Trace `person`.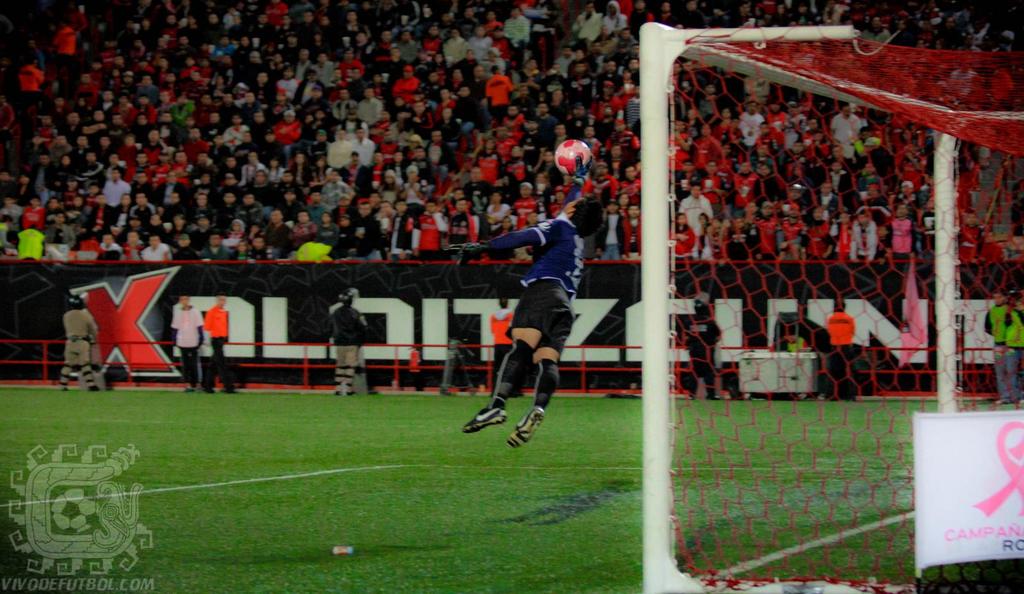
Traced to 324/284/367/398.
